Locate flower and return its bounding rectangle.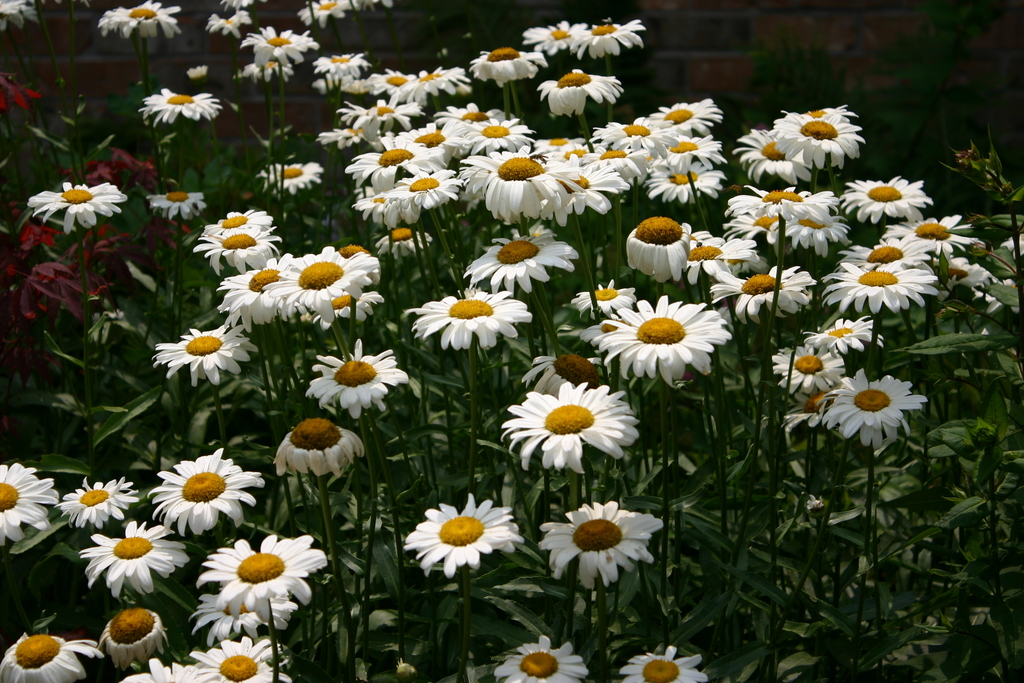
<bbox>202, 15, 252, 37</bbox>.
